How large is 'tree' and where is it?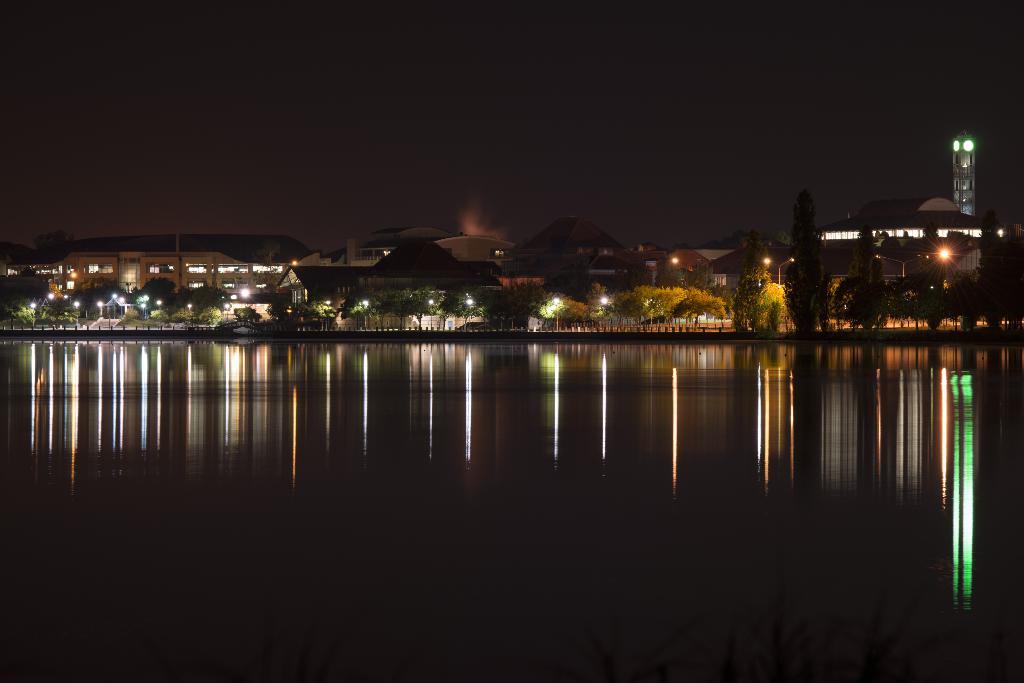
Bounding box: {"left": 143, "top": 274, "right": 177, "bottom": 309}.
